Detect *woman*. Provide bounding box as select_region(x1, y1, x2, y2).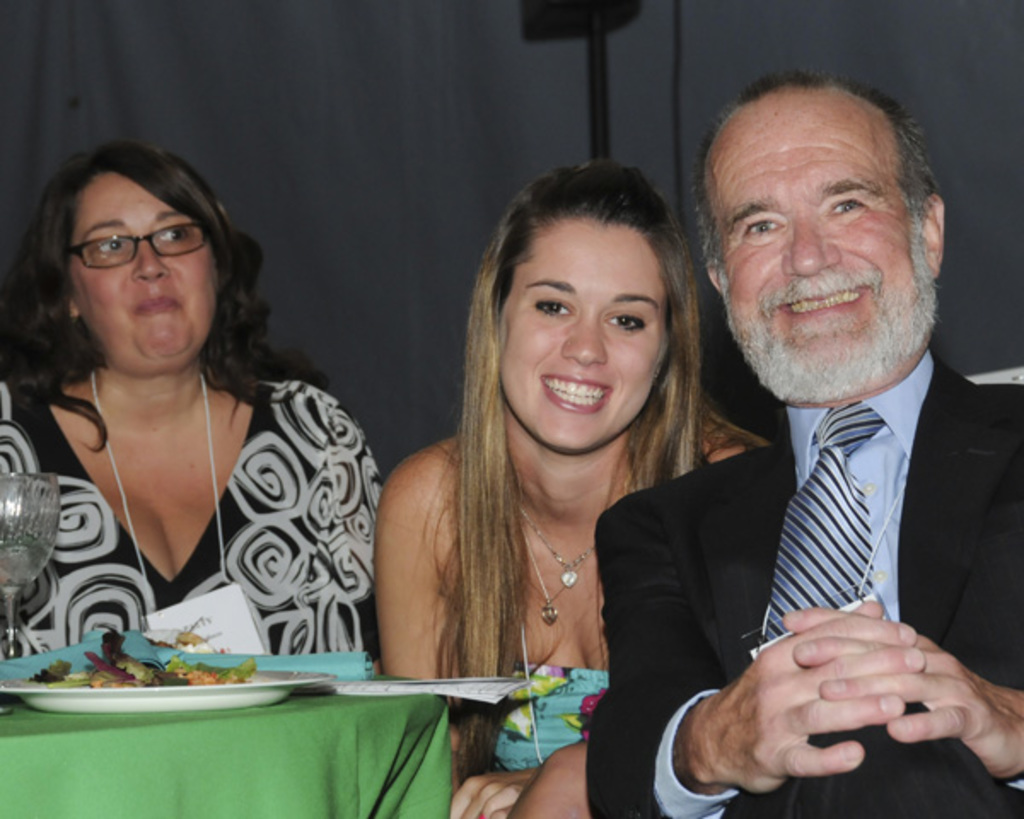
select_region(372, 160, 758, 817).
